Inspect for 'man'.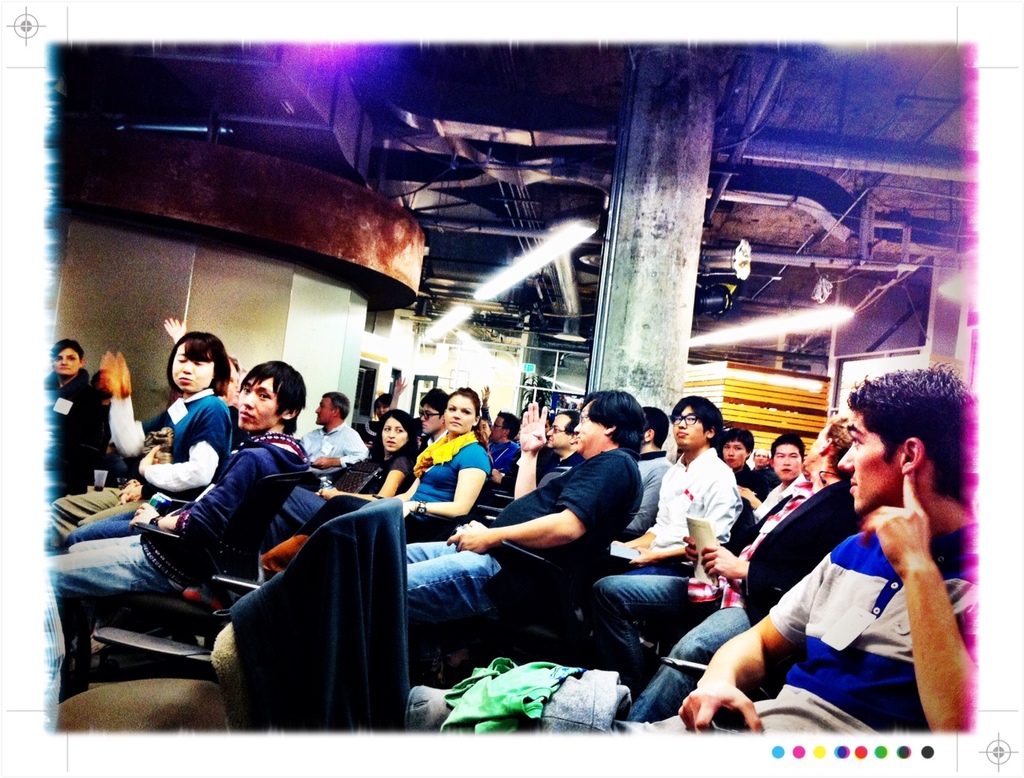
Inspection: rect(540, 411, 576, 462).
